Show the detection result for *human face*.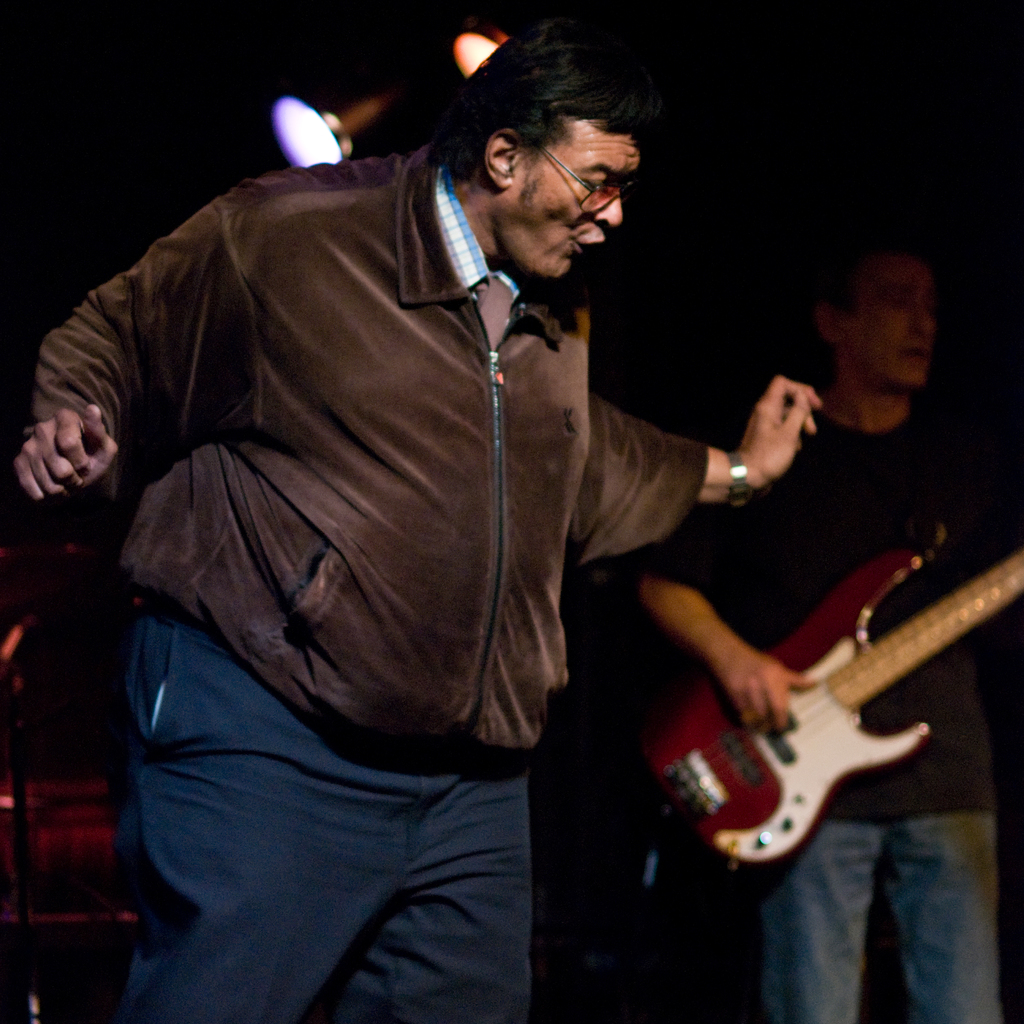
<region>844, 260, 939, 384</region>.
